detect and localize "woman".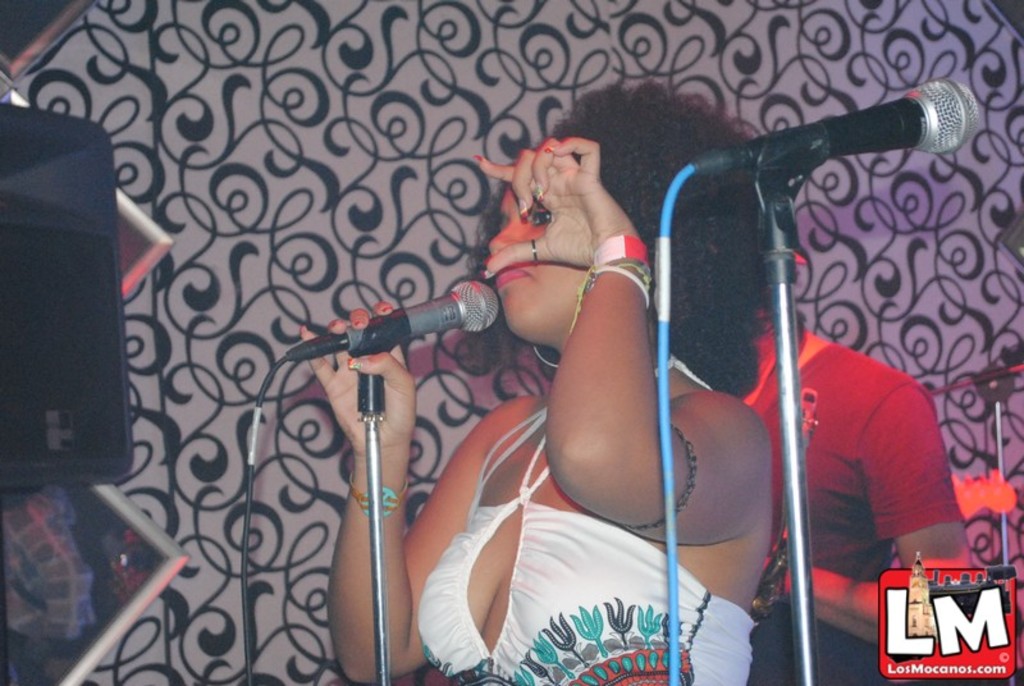
Localized at <box>325,77,808,685</box>.
